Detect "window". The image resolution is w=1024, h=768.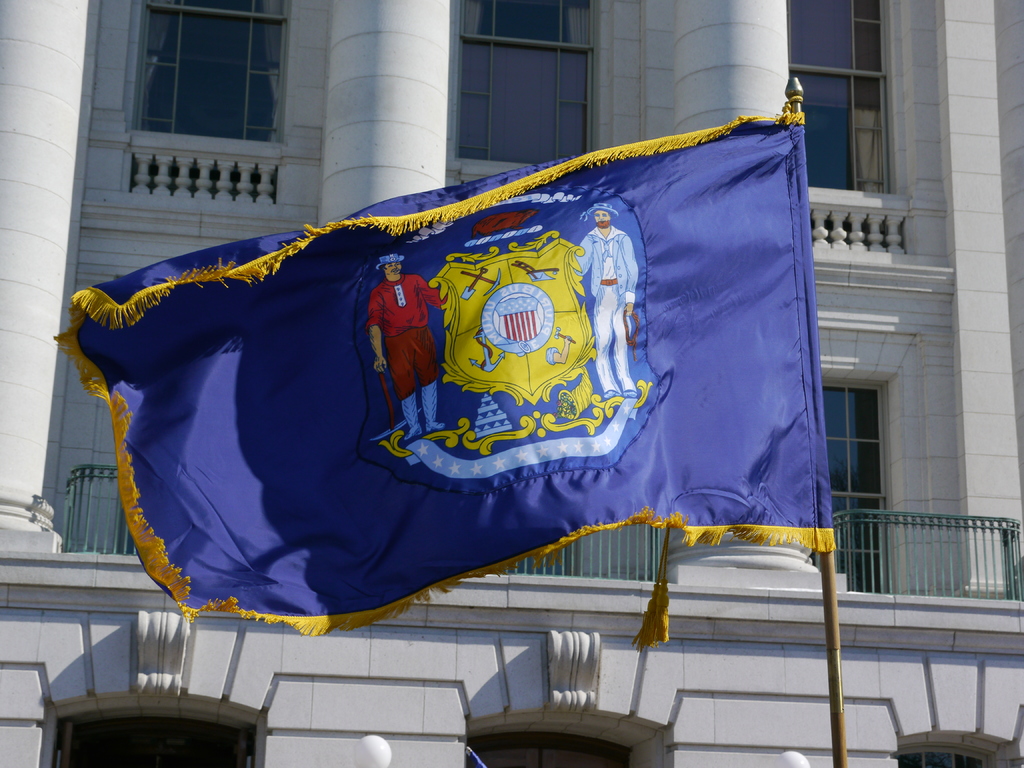
x1=448 y1=0 x2=623 y2=170.
